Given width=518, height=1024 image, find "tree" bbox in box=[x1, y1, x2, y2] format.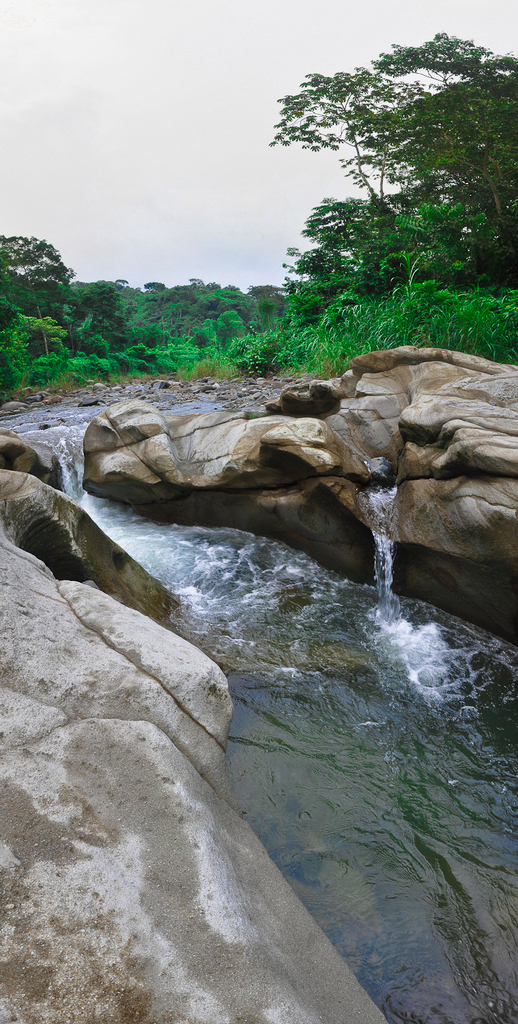
box=[0, 232, 68, 363].
